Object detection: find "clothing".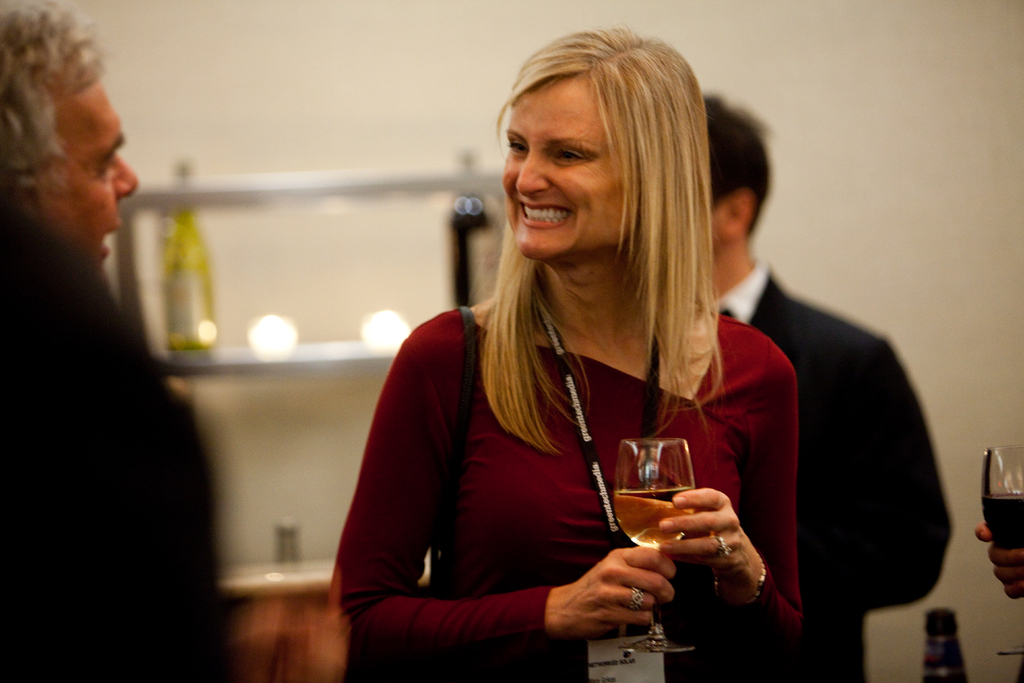
{"left": 668, "top": 254, "right": 954, "bottom": 682}.
